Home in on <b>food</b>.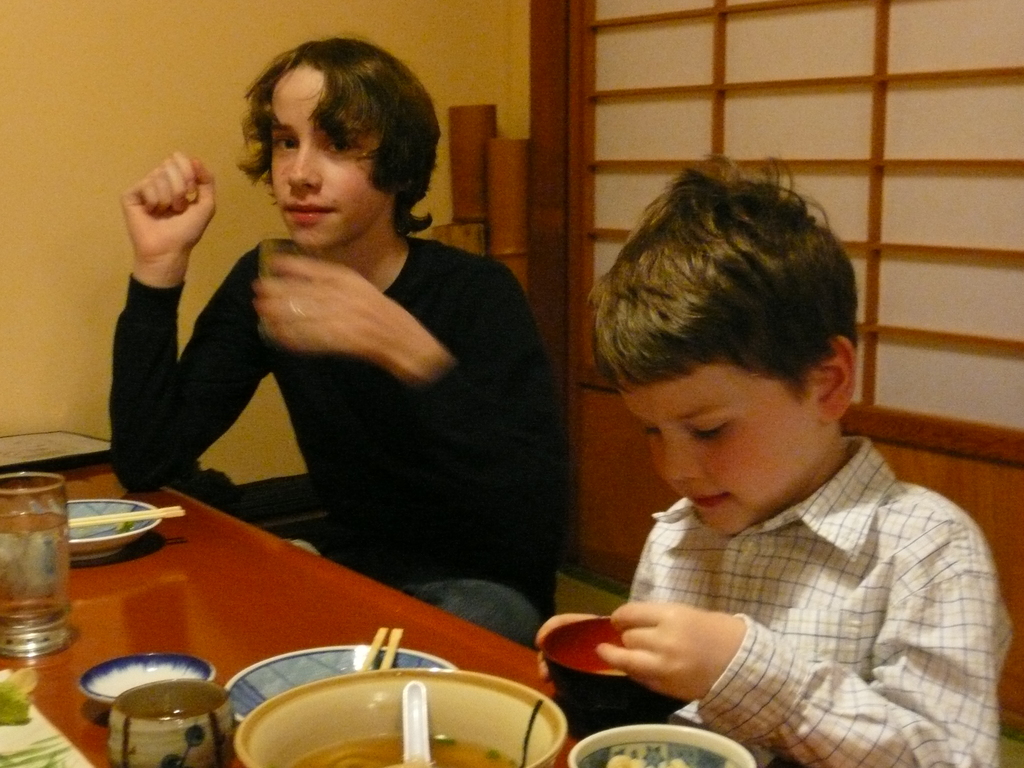
Homed in at l=591, t=745, r=725, b=767.
